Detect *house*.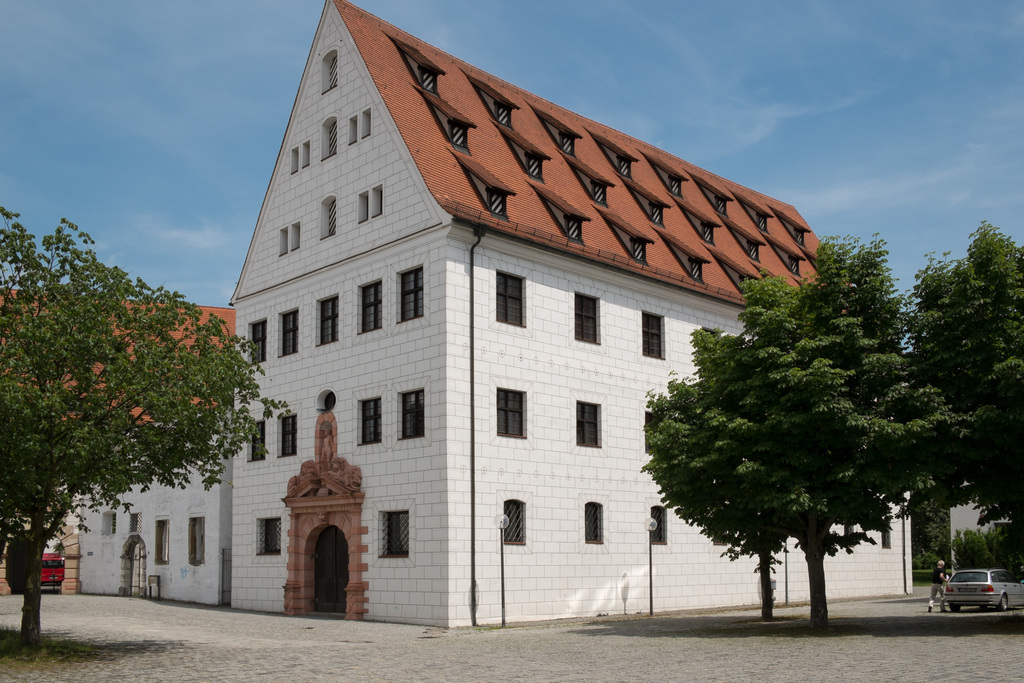
Detected at {"x1": 237, "y1": 17, "x2": 874, "y2": 642}.
